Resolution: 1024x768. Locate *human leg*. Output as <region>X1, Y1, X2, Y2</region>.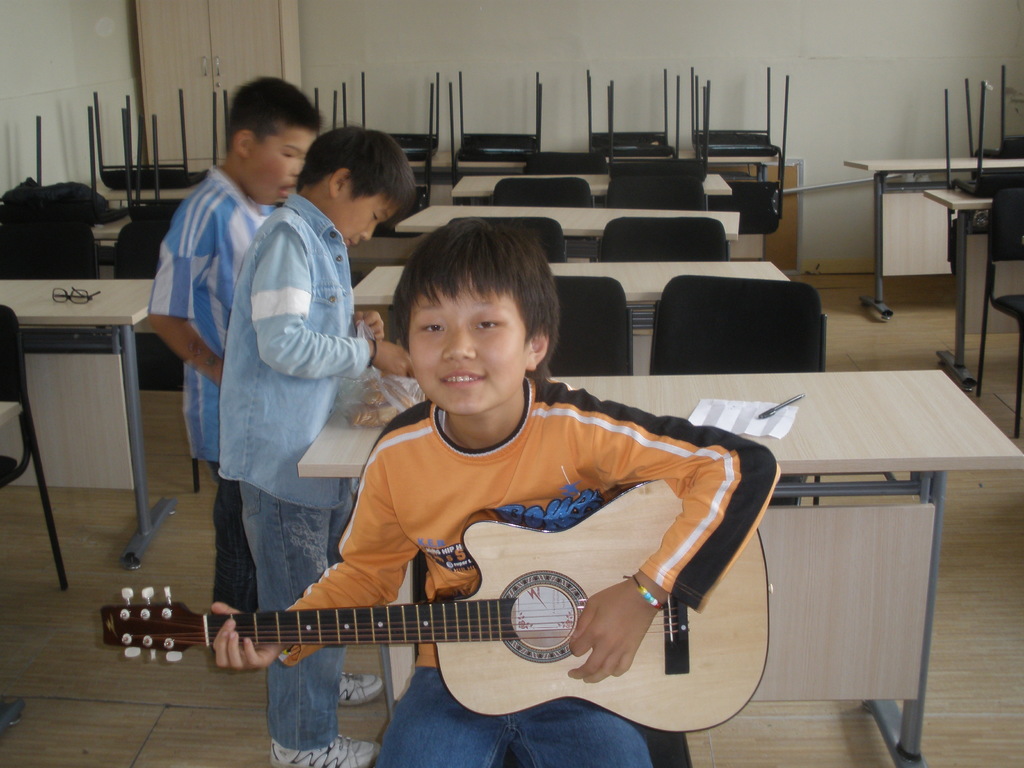
<region>207, 461, 259, 607</region>.
